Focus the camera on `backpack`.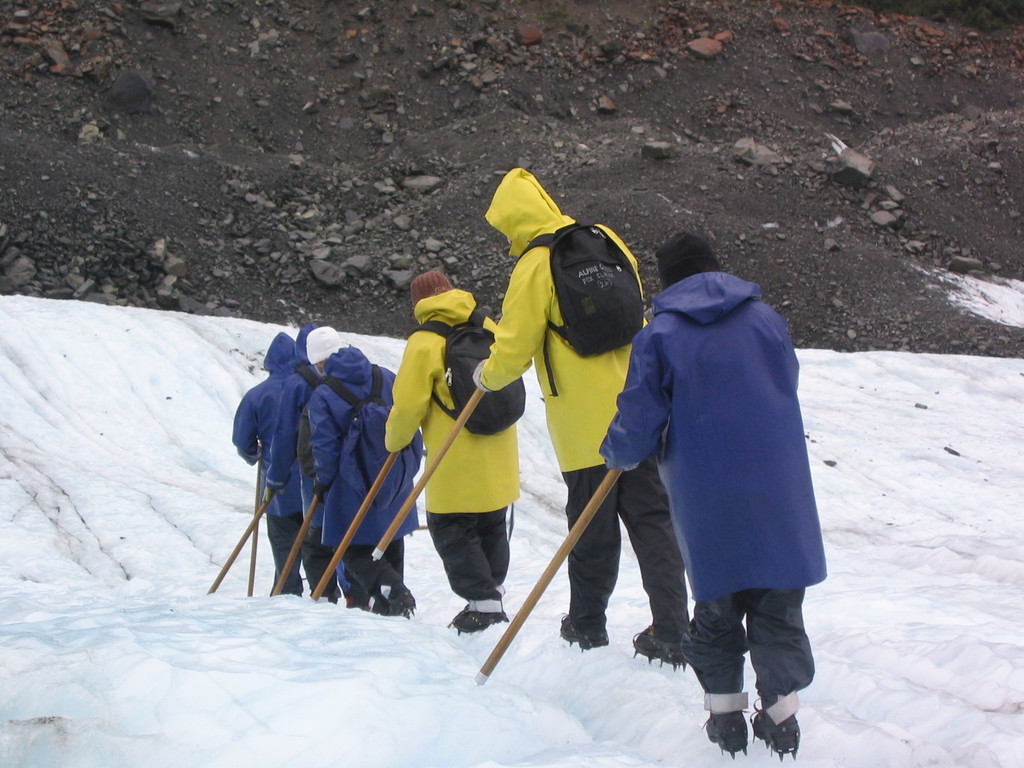
Focus region: 297, 351, 332, 474.
